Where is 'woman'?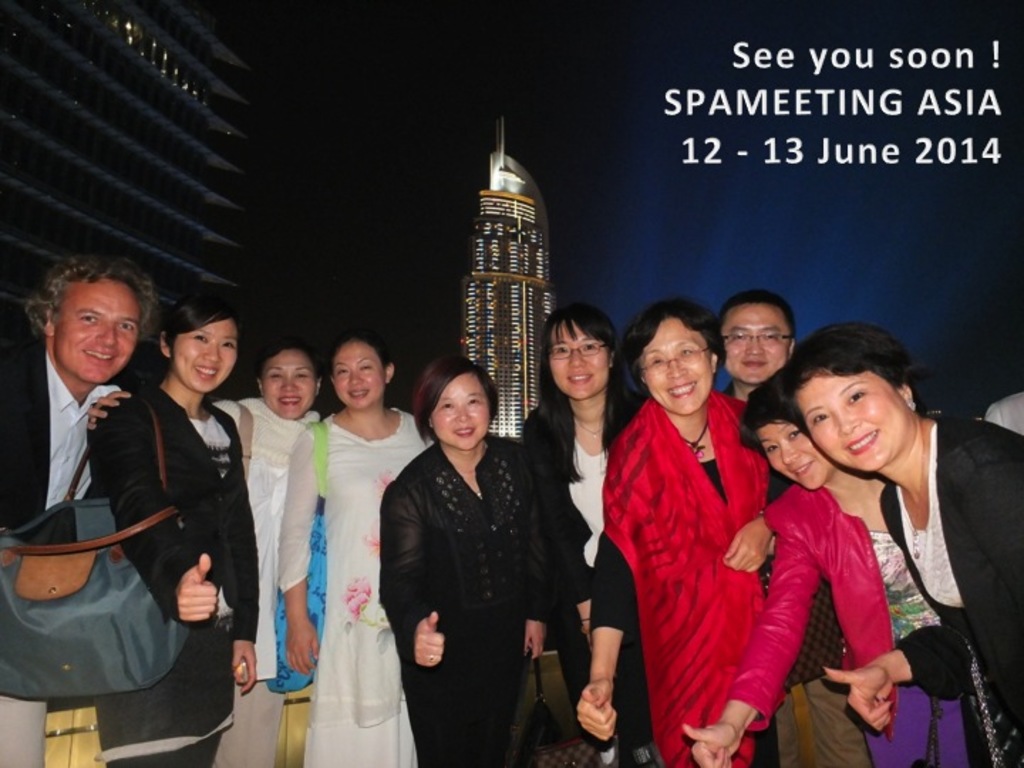
pyautogui.locateOnScreen(575, 304, 850, 767).
